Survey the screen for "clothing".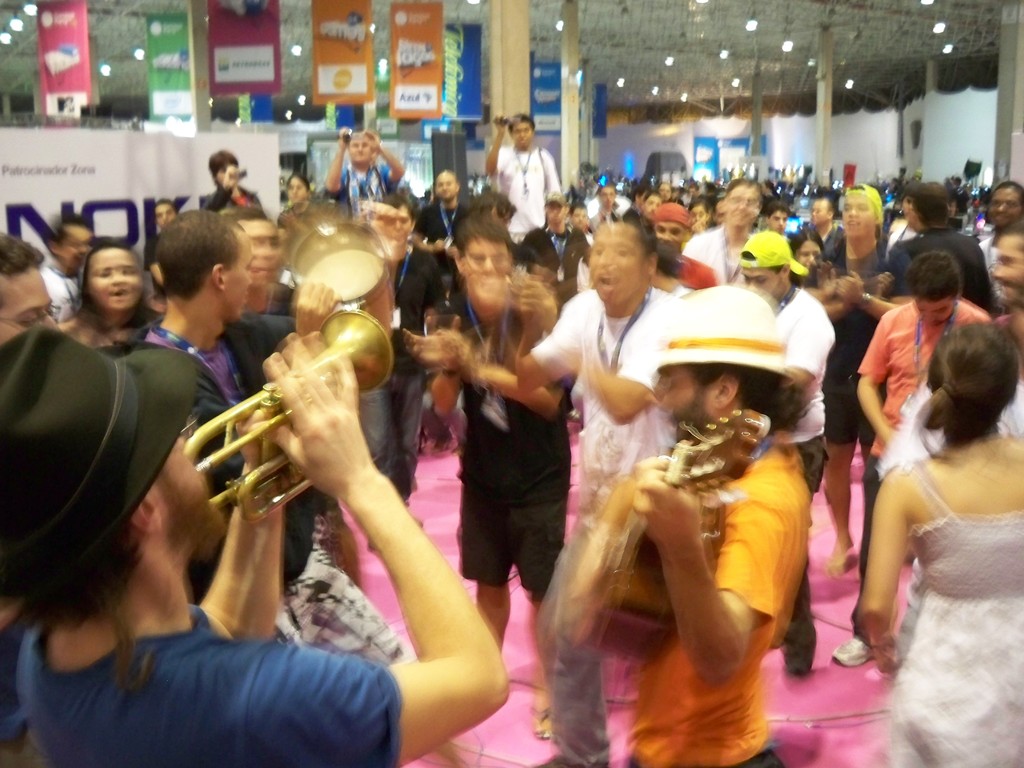
Survey found: region(883, 229, 1002, 314).
